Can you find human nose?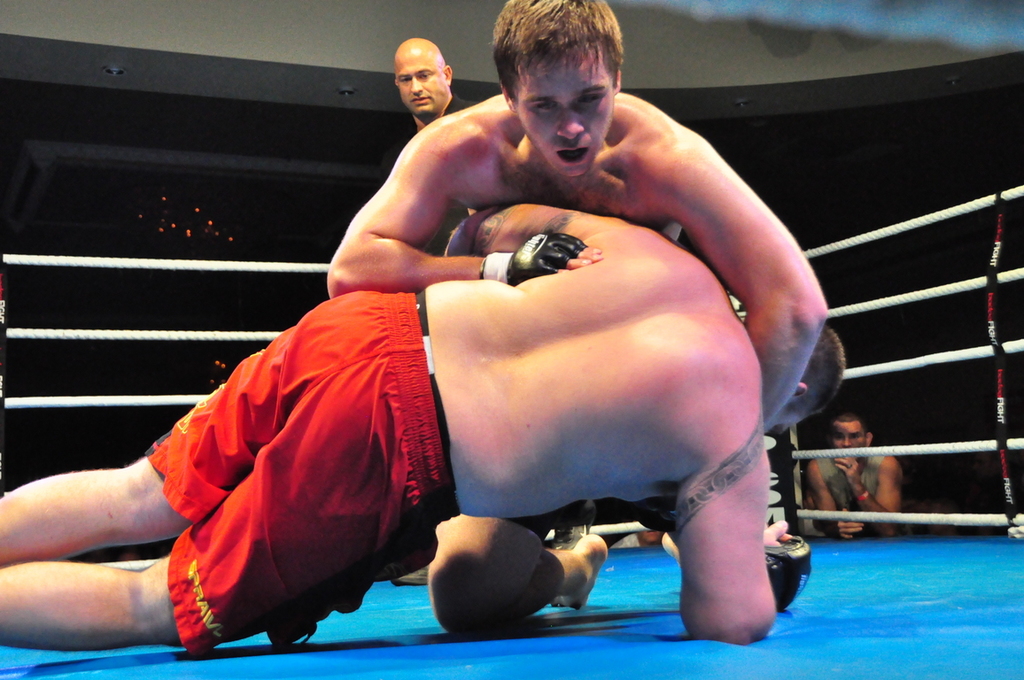
Yes, bounding box: 561 107 584 140.
